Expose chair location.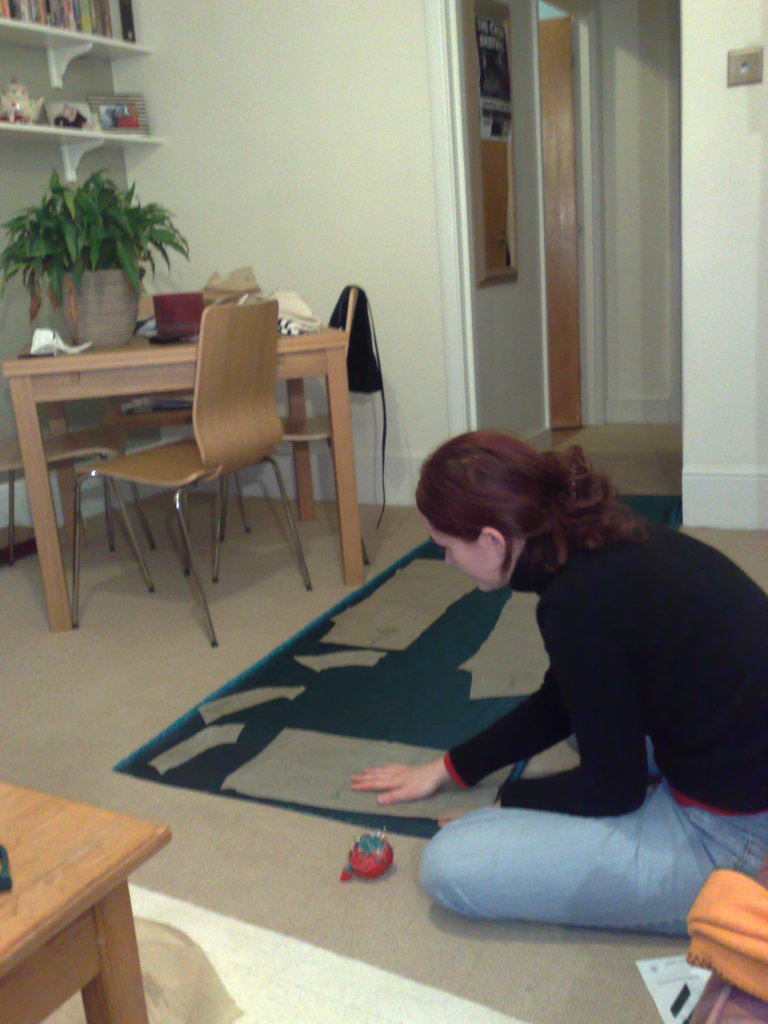
Exposed at {"x1": 100, "y1": 383, "x2": 250, "y2": 552}.
